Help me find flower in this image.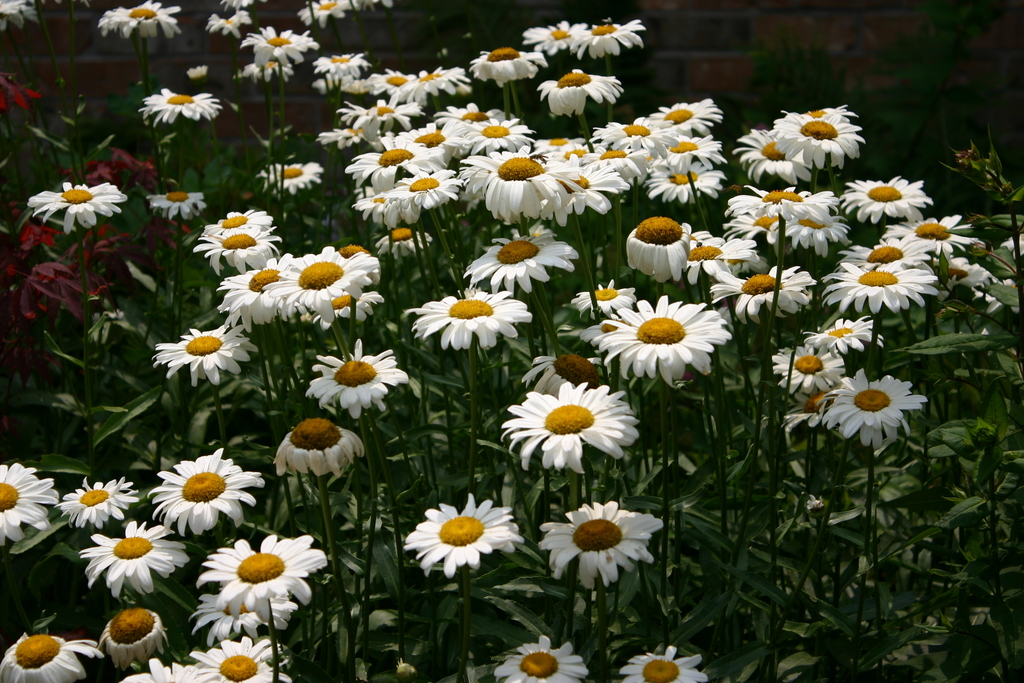
Found it: 0/629/106/682.
